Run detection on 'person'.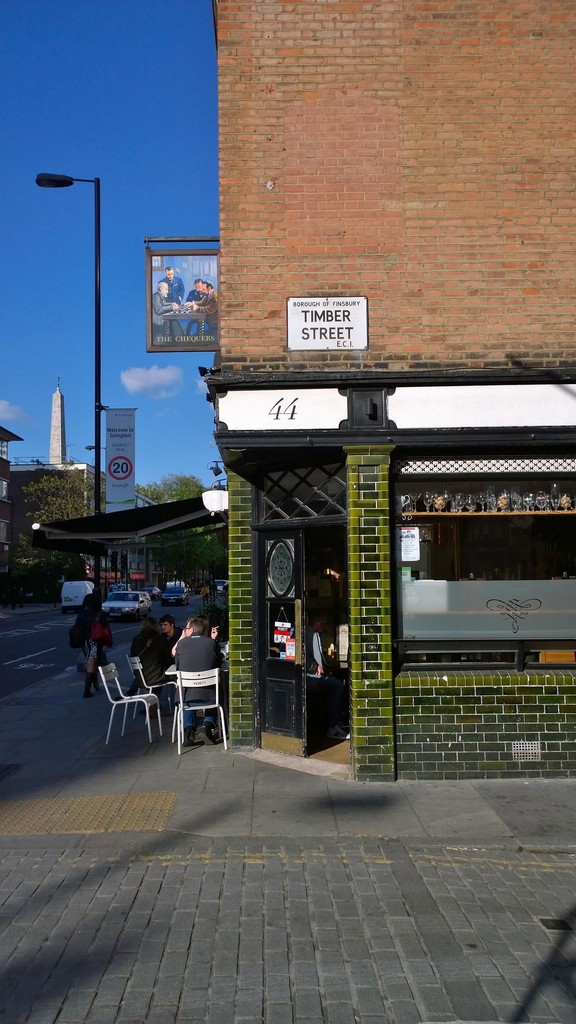
Result: box(195, 278, 198, 299).
